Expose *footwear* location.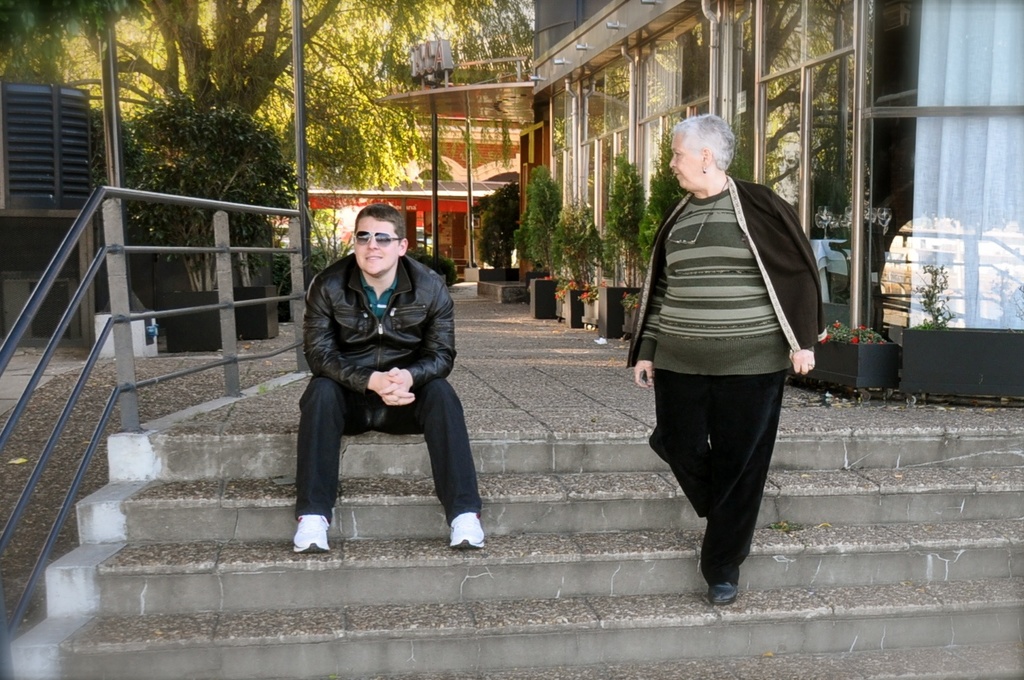
Exposed at left=709, top=582, right=735, bottom=606.
